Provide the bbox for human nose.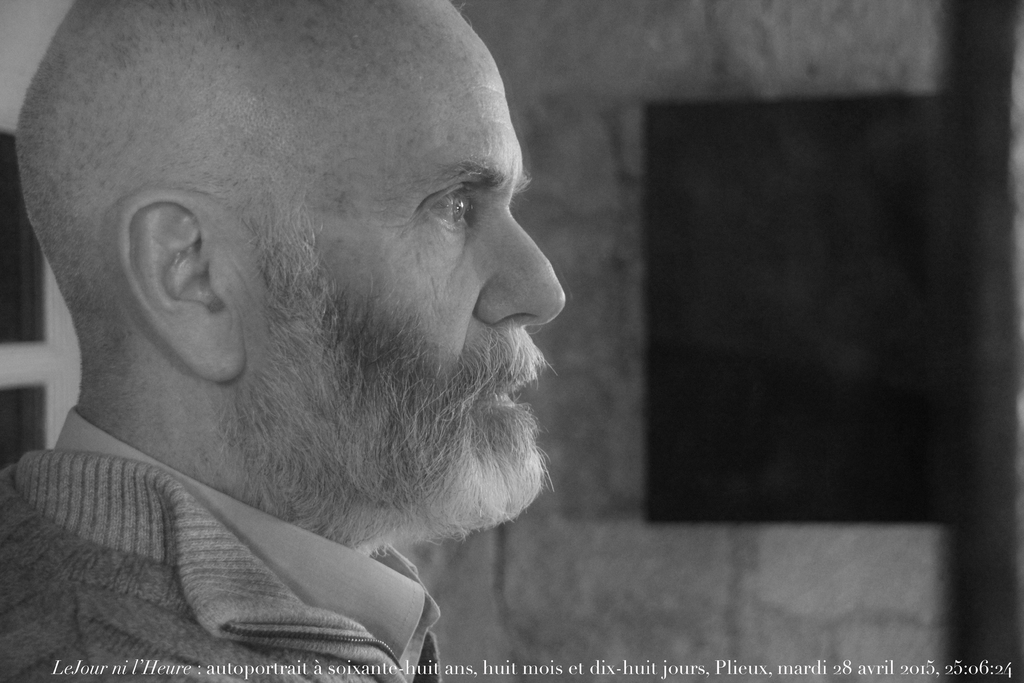
471 202 568 327.
